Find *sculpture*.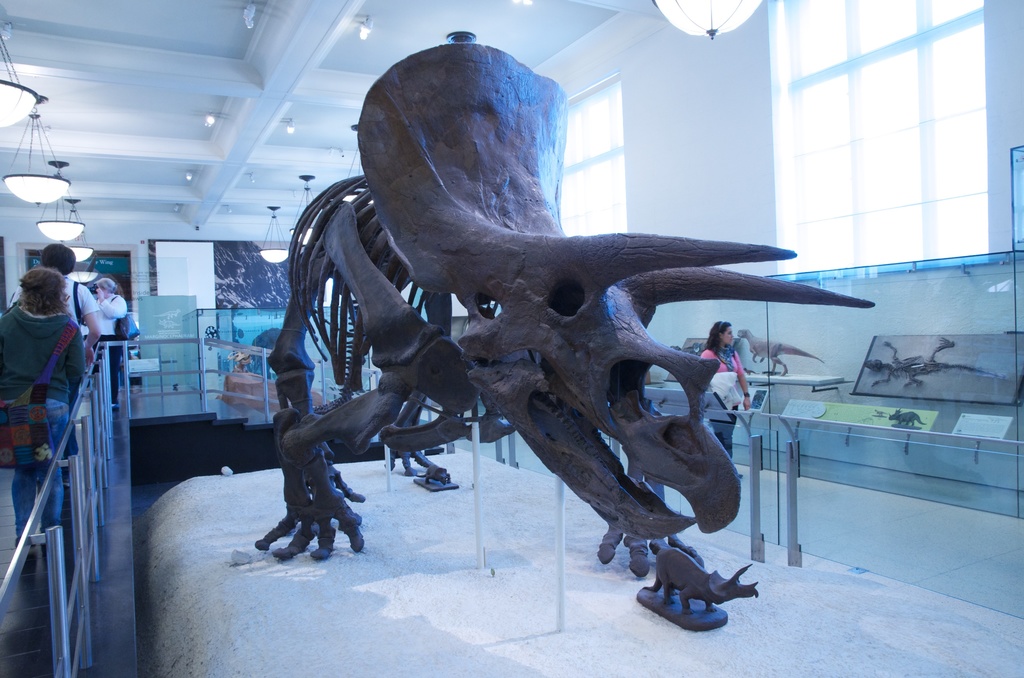
bbox=(249, 36, 885, 622).
